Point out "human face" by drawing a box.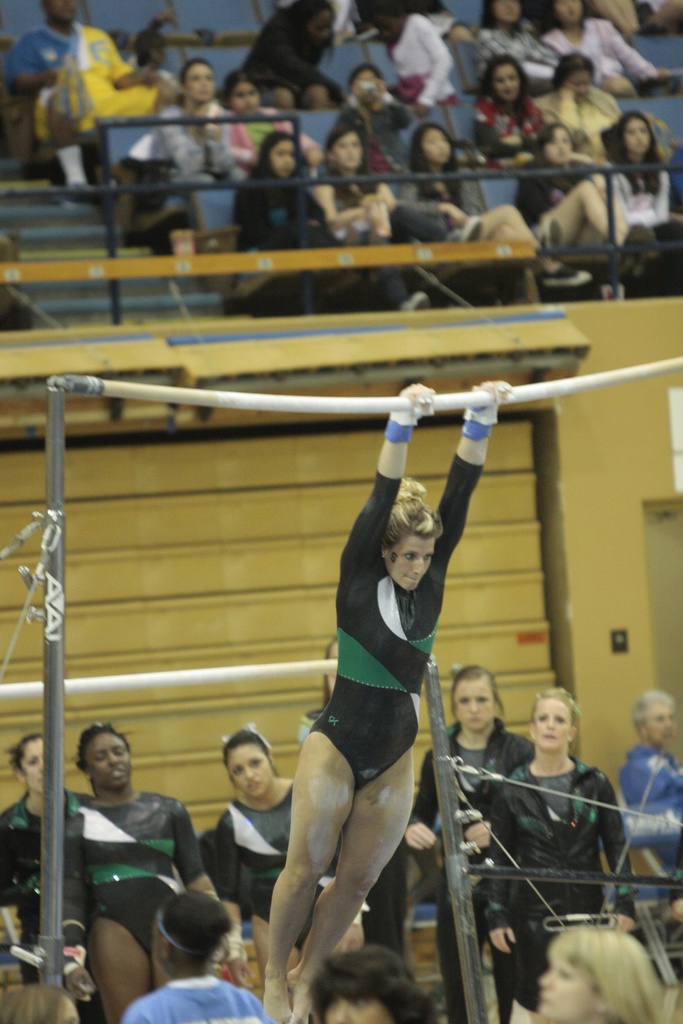
(24,738,45,792).
